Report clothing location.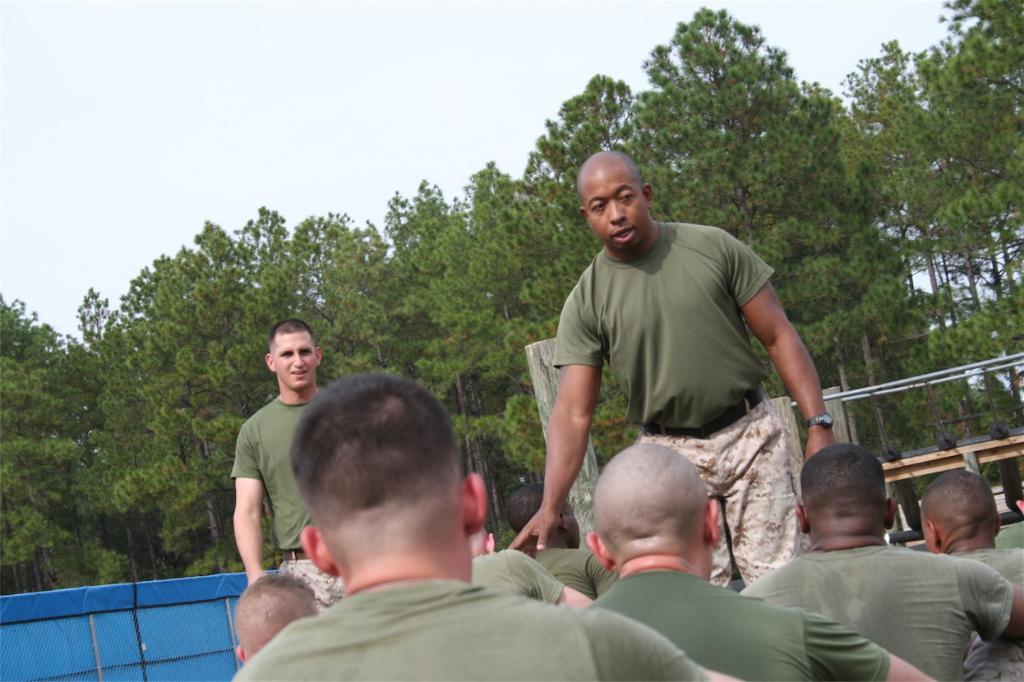
Report: Rect(226, 394, 350, 608).
